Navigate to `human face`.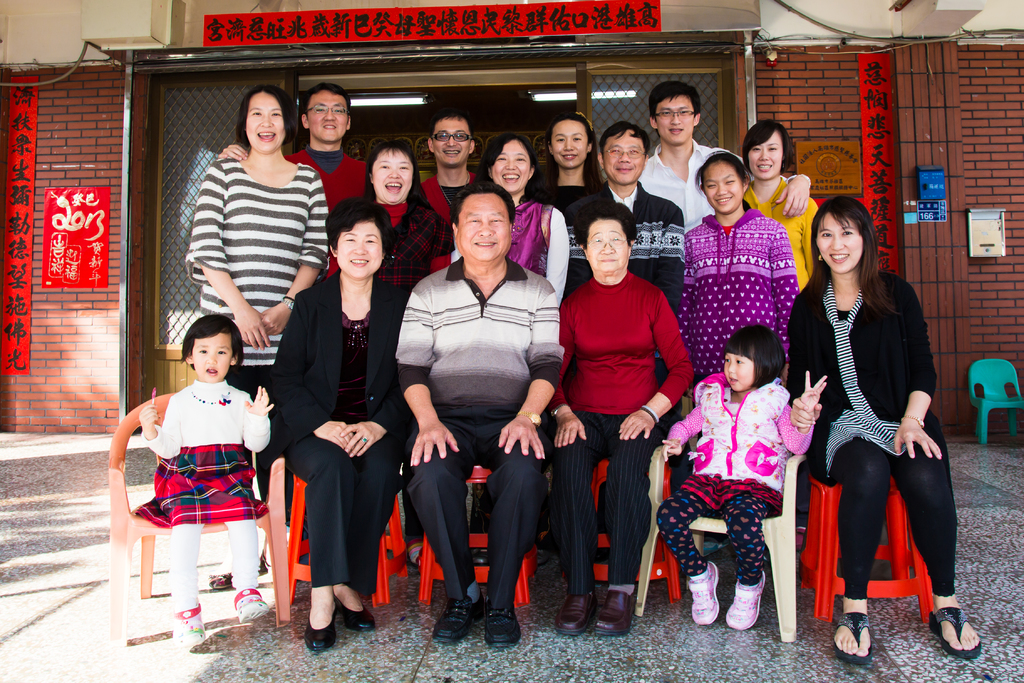
Navigation target: detection(704, 163, 741, 210).
